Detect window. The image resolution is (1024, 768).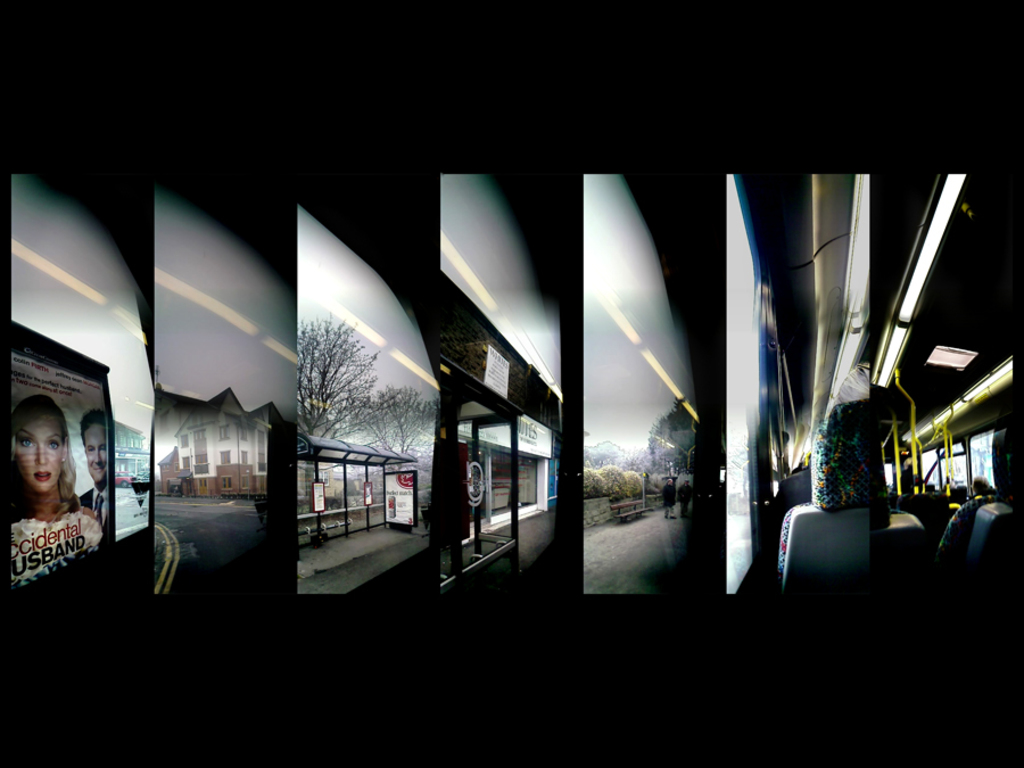
bbox=(241, 451, 248, 463).
